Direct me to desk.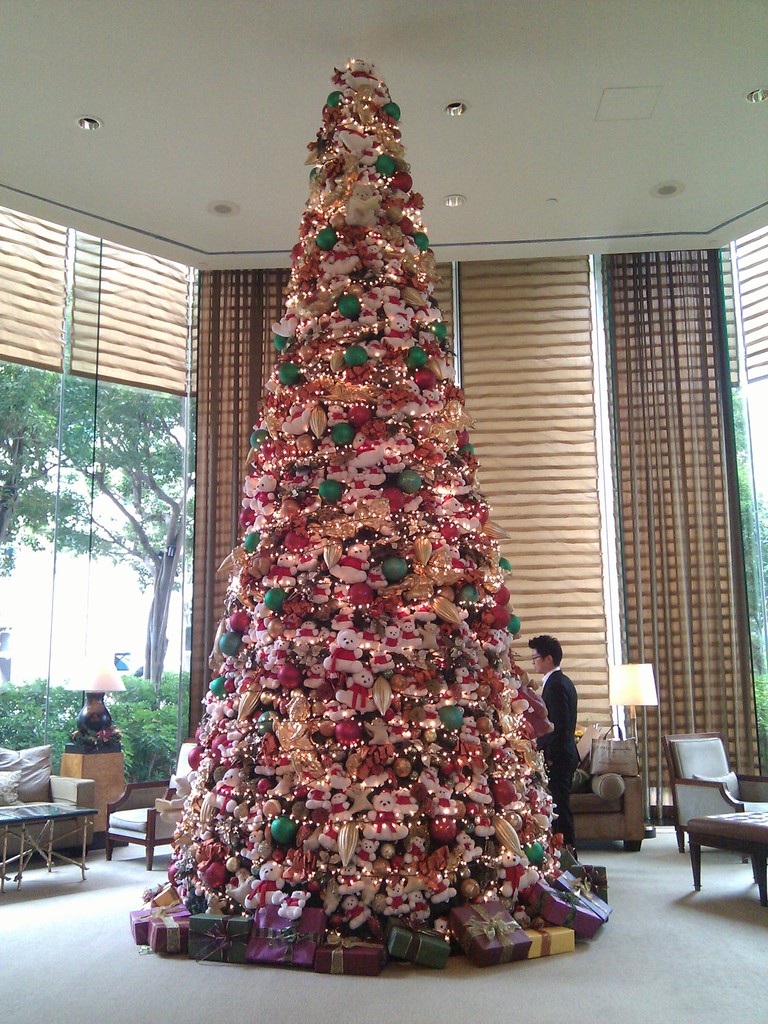
Direction: l=0, t=801, r=96, b=893.
